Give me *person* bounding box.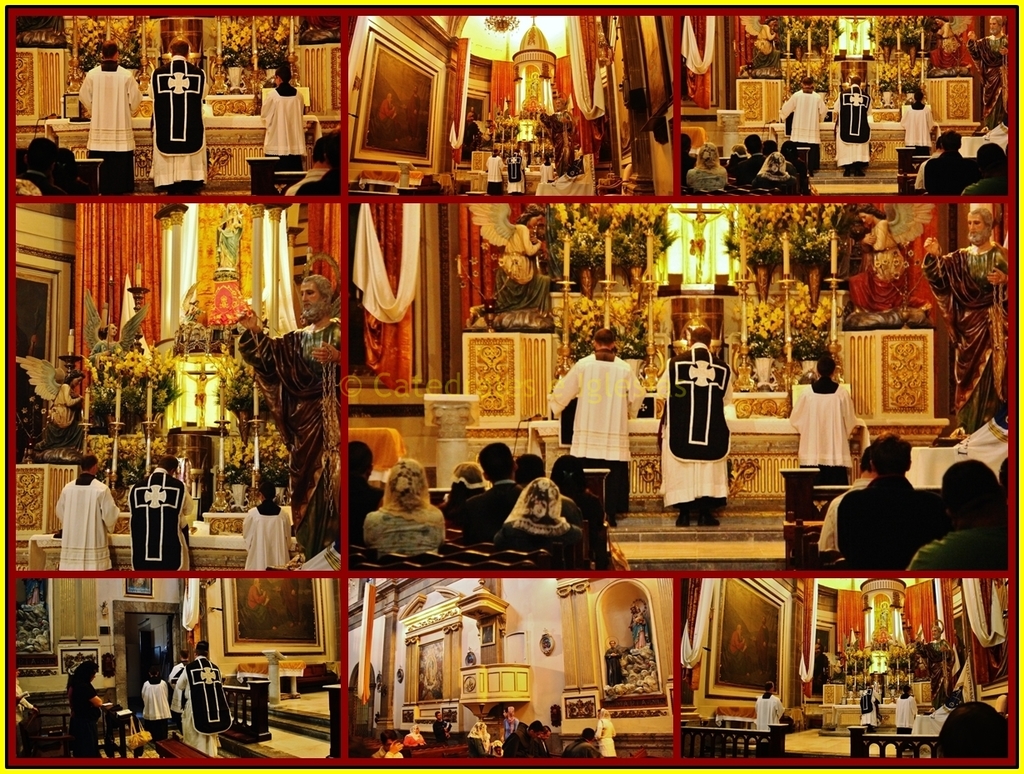
Rect(550, 454, 607, 565).
